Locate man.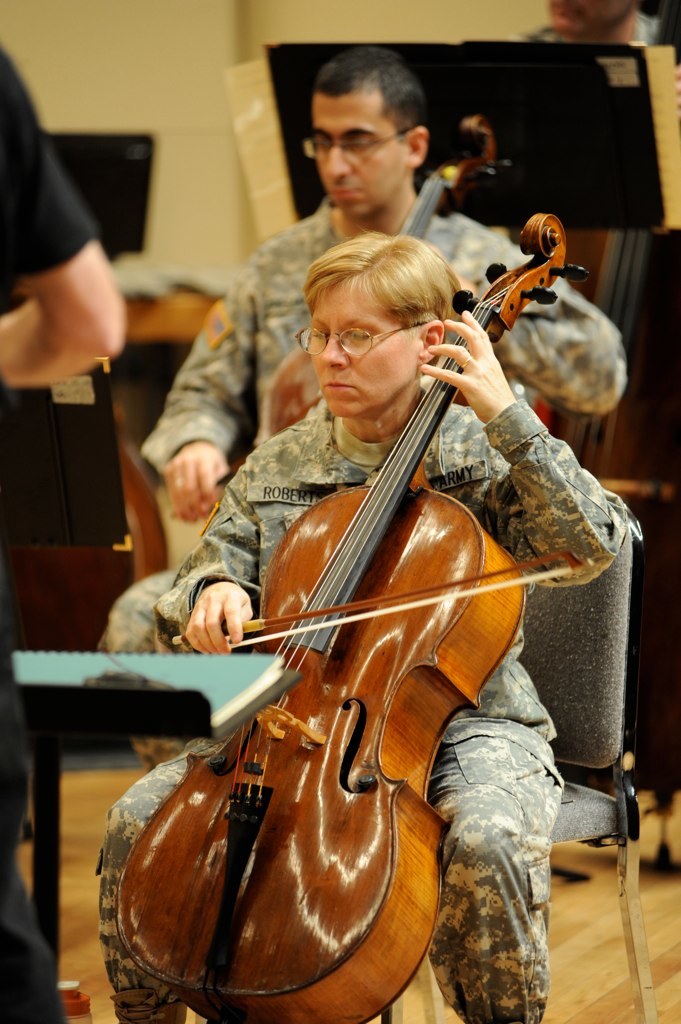
Bounding box: Rect(92, 234, 639, 1023).
